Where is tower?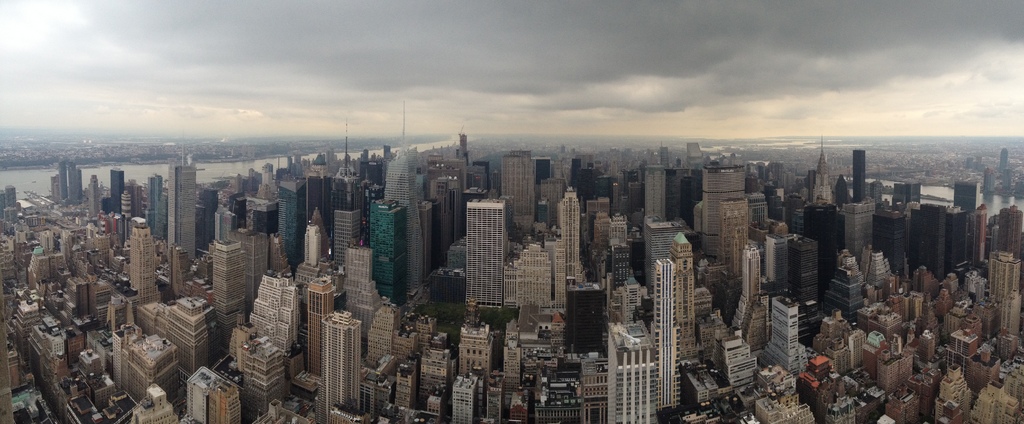
Rect(984, 249, 1020, 336).
